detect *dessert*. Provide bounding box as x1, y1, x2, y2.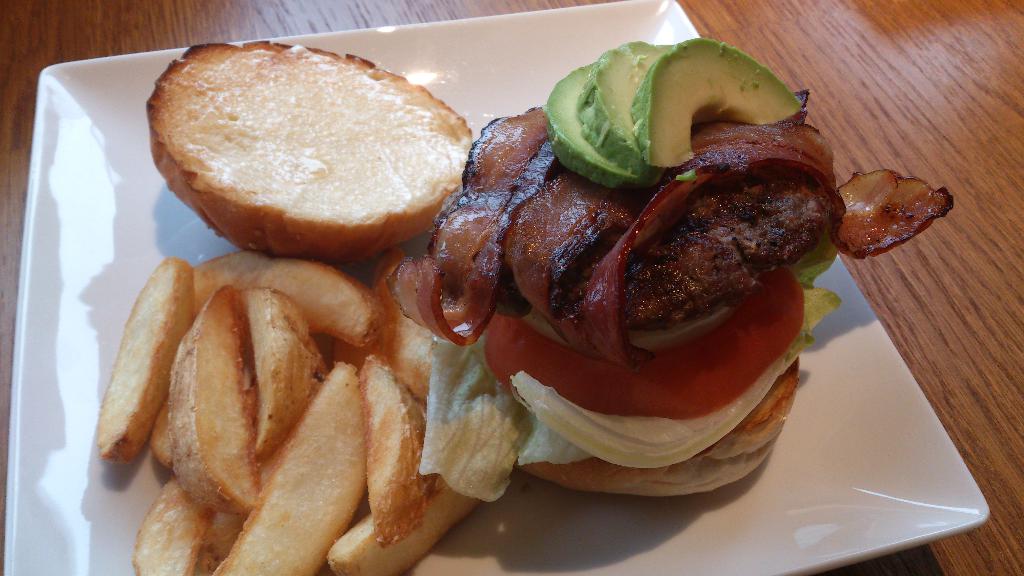
137, 472, 220, 574.
